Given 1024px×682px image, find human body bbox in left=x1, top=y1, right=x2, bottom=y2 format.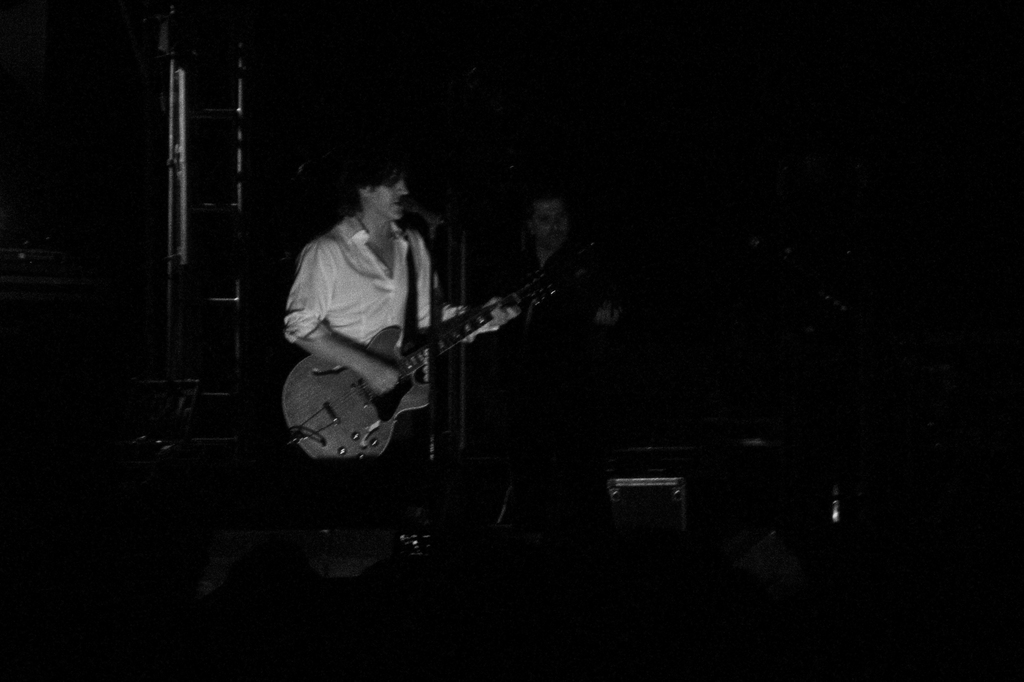
left=483, top=189, right=627, bottom=435.
